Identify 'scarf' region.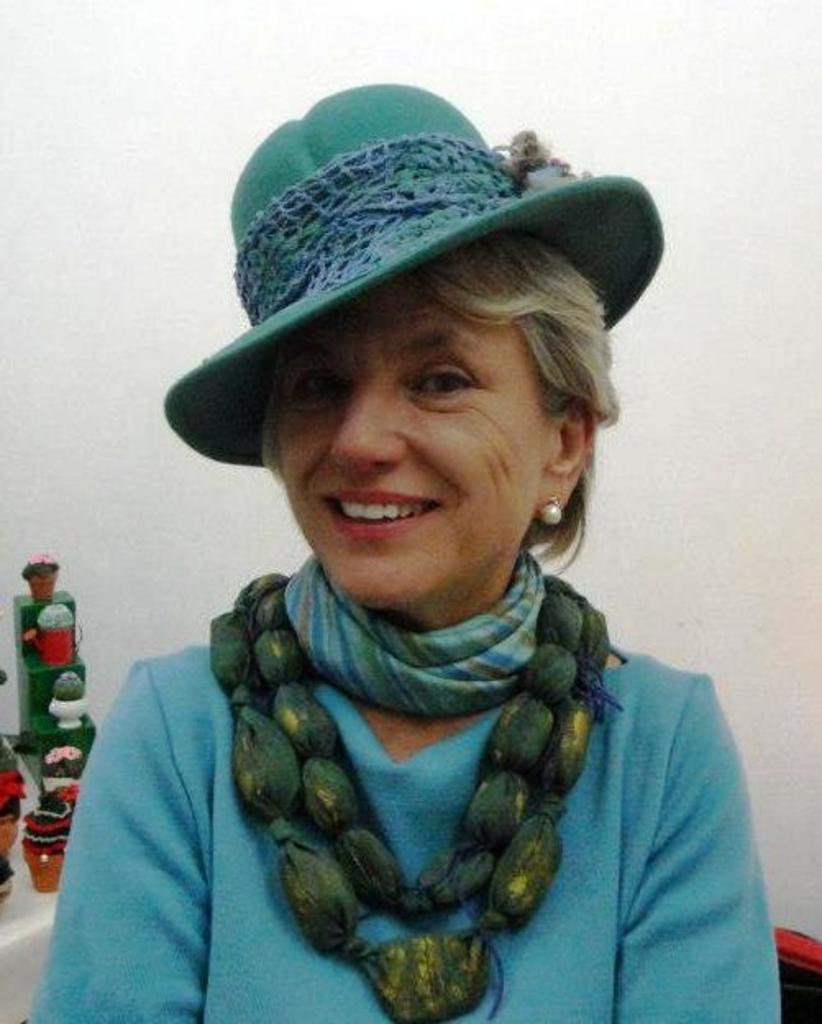
Region: (left=284, top=545, right=546, bottom=719).
